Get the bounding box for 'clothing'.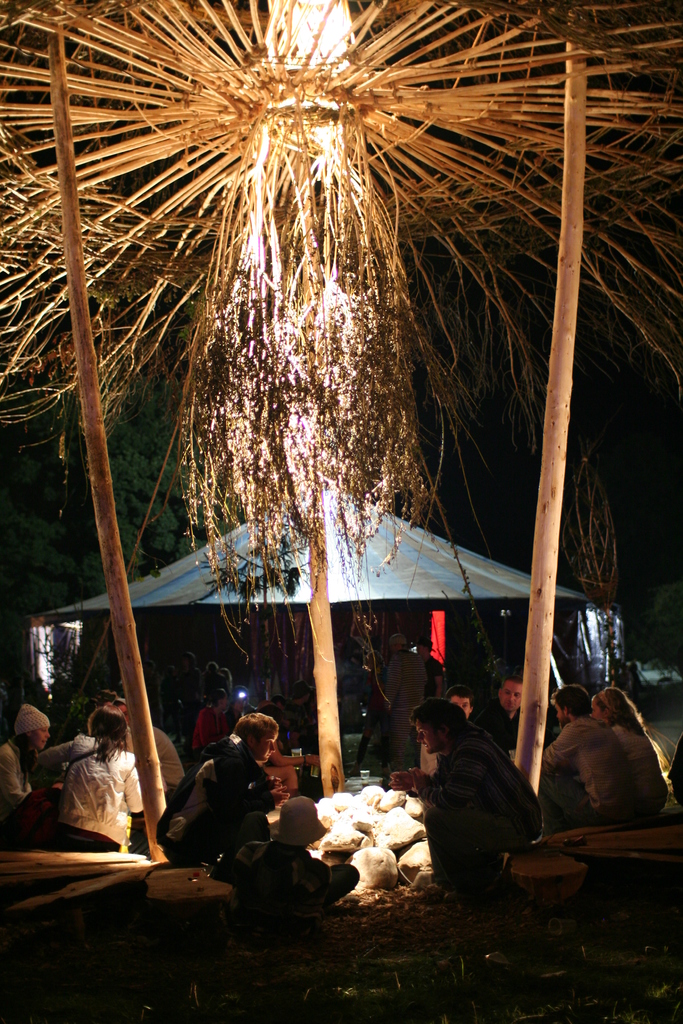
<region>220, 841, 359, 932</region>.
